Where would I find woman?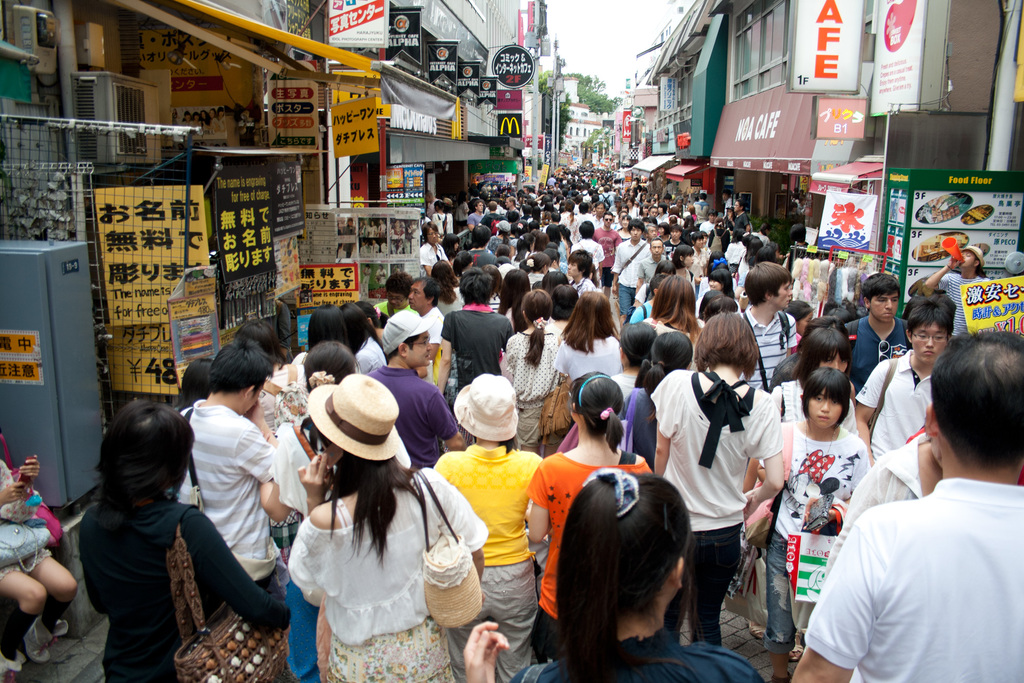
At {"left": 612, "top": 316, "right": 660, "bottom": 399}.
